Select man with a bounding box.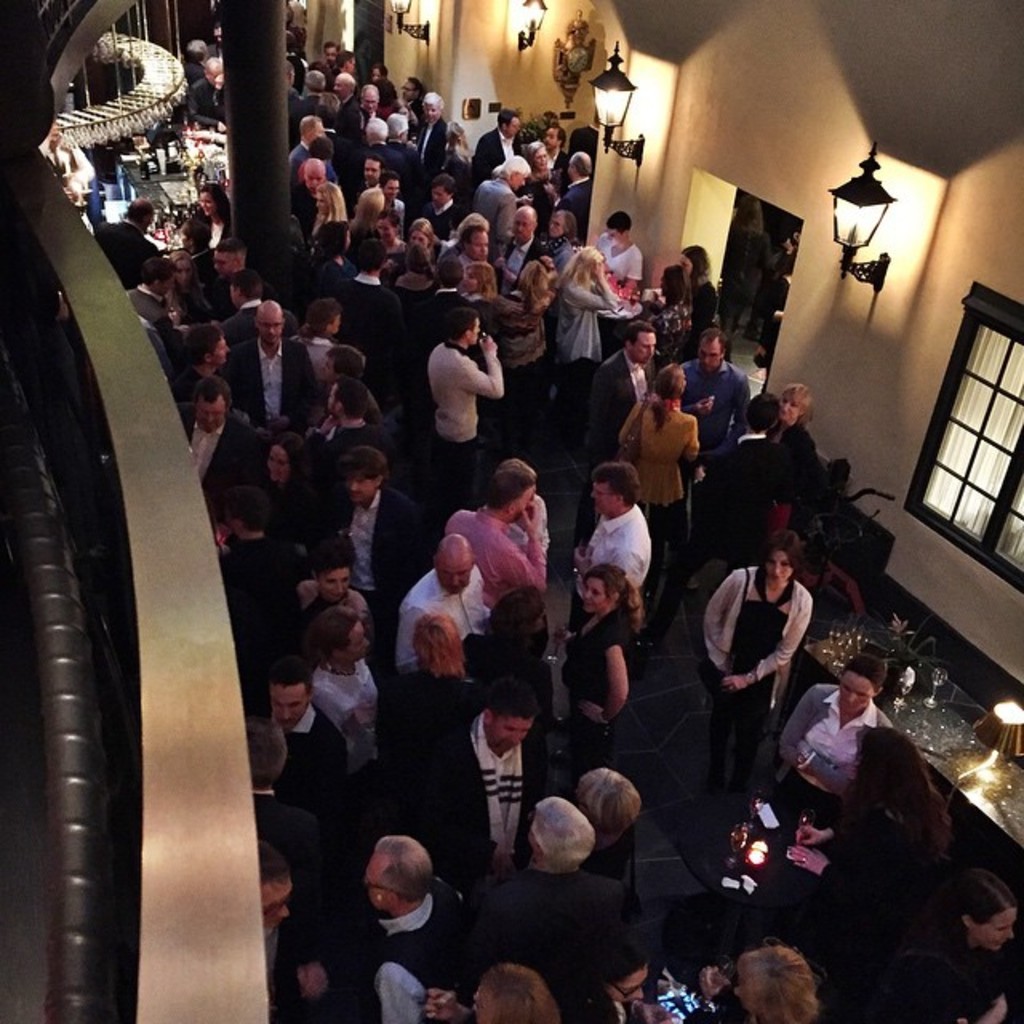
<region>581, 306, 674, 483</region>.
